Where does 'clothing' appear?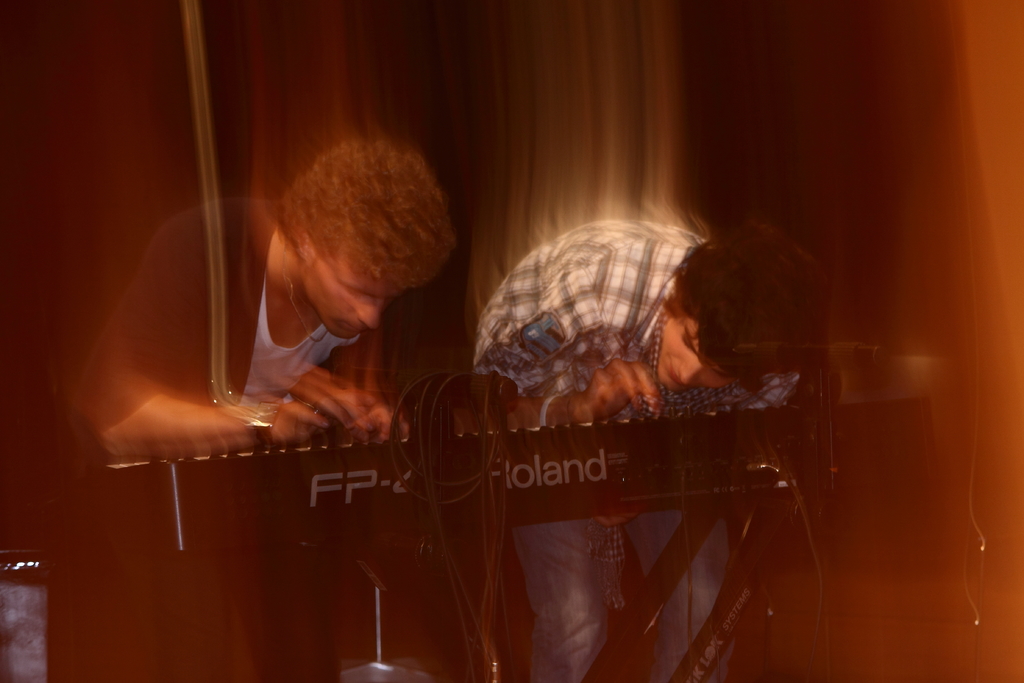
Appears at Rect(471, 202, 764, 679).
